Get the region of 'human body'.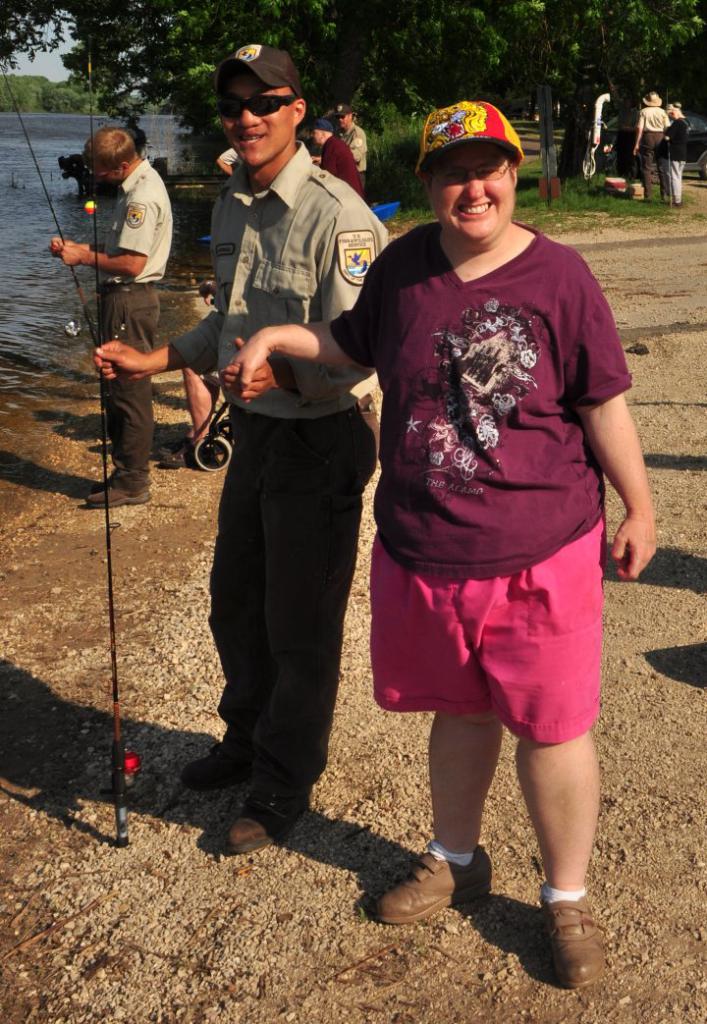
[x1=301, y1=118, x2=365, y2=203].
